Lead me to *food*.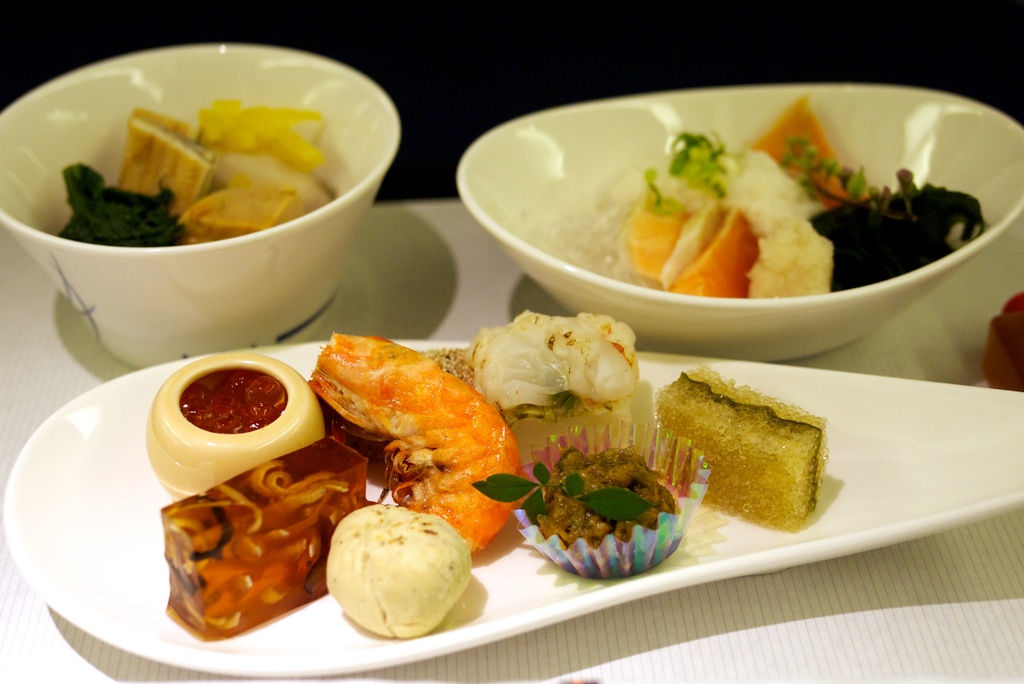
Lead to (left=977, top=293, right=1023, bottom=392).
